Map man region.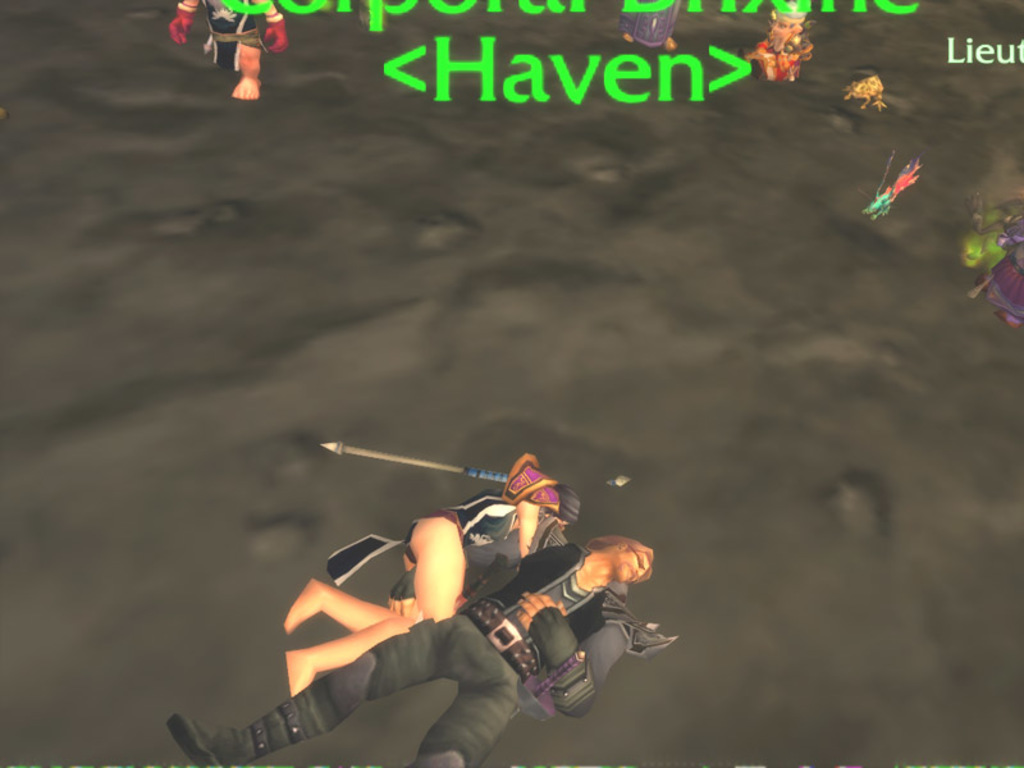
Mapped to bbox=[159, 525, 676, 767].
